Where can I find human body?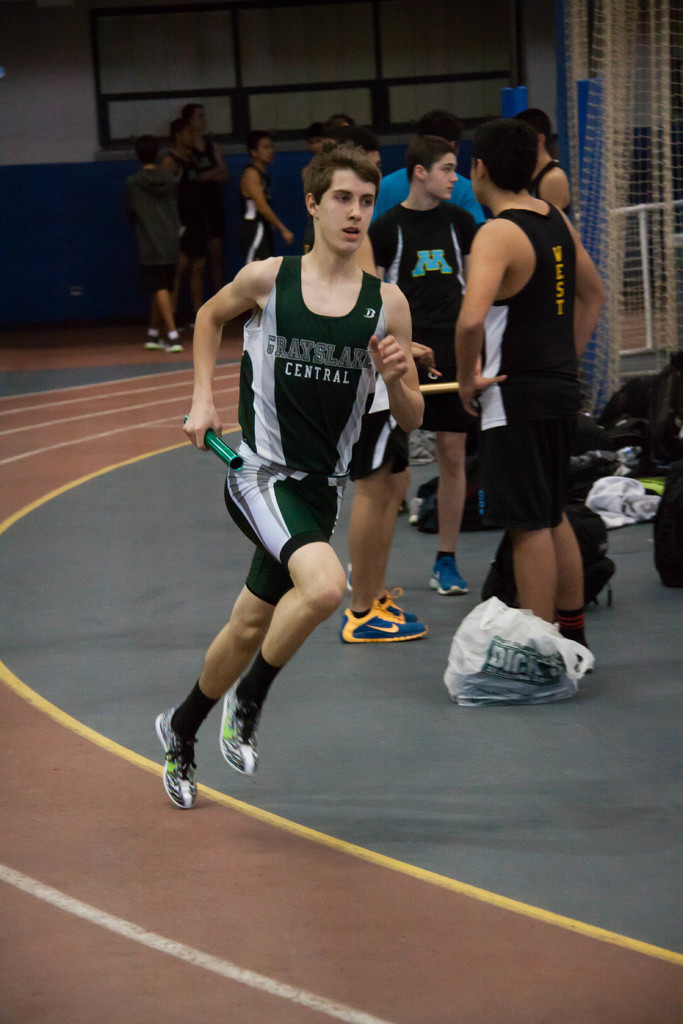
You can find it at [left=327, top=124, right=432, bottom=652].
